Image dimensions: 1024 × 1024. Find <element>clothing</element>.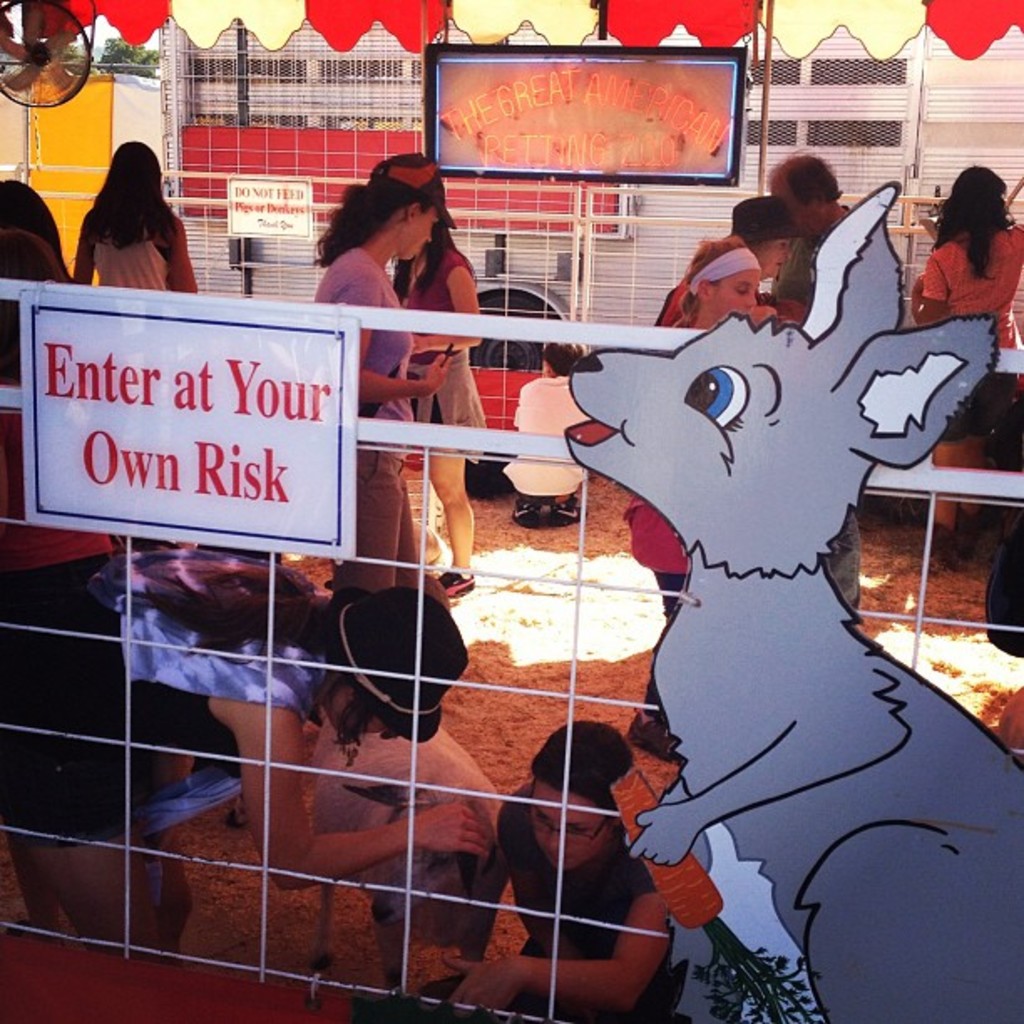
{"left": 310, "top": 246, "right": 417, "bottom": 586}.
